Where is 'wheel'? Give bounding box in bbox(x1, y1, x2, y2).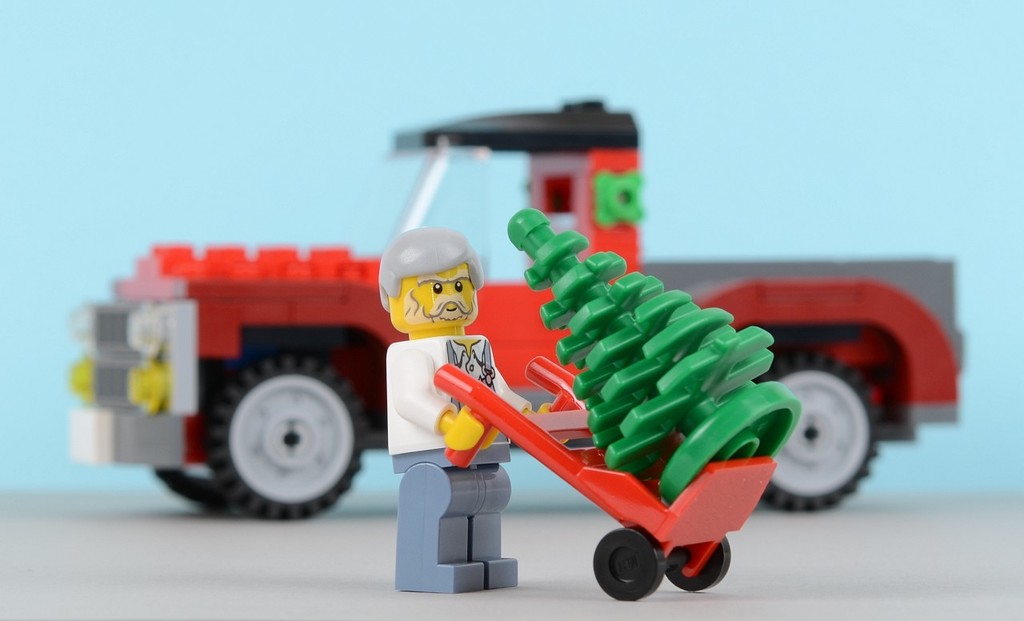
bbox(753, 351, 885, 516).
